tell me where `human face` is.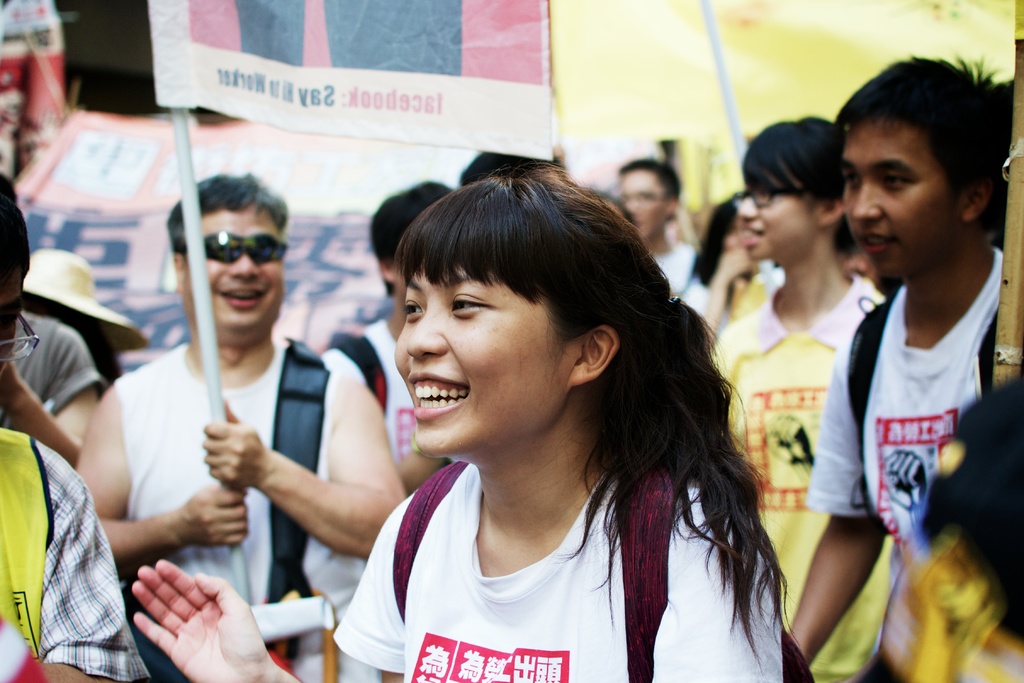
`human face` is at bbox(186, 209, 282, 345).
